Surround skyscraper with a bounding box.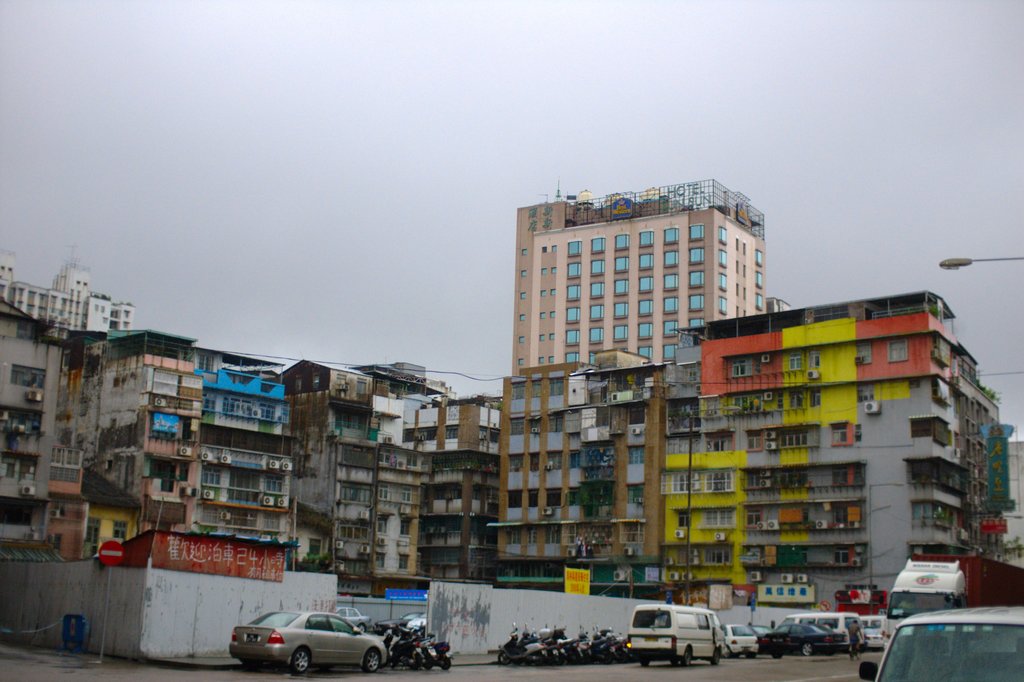
{"left": 500, "top": 190, "right": 803, "bottom": 422}.
